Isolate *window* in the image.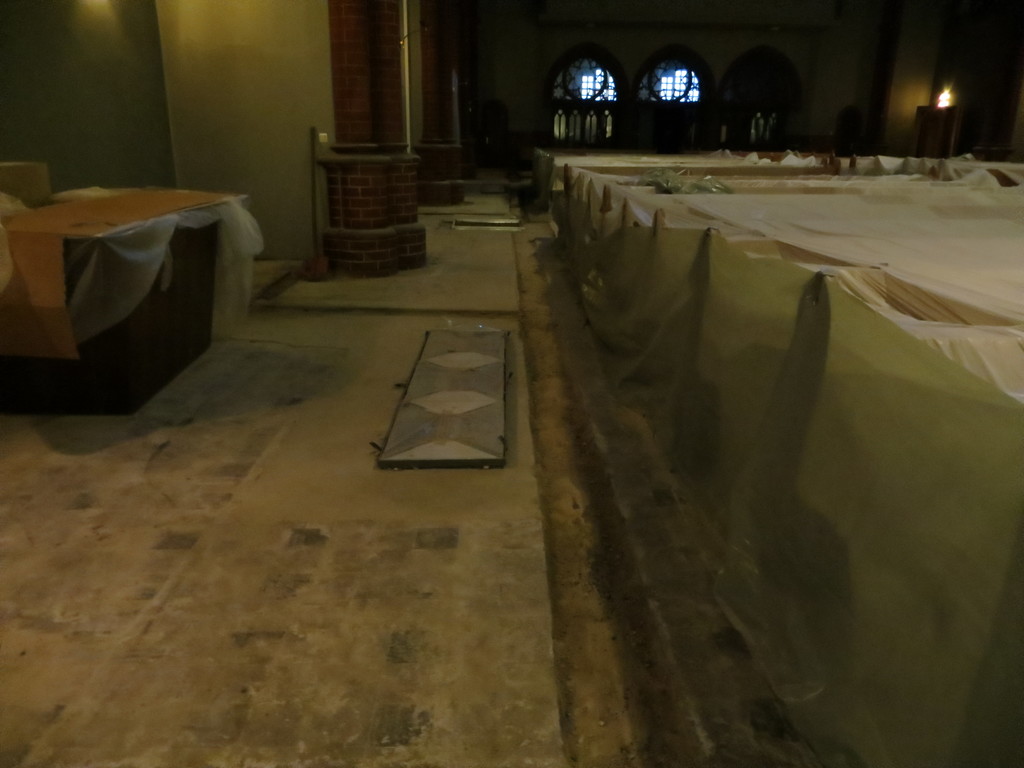
Isolated region: [left=551, top=56, right=621, bottom=139].
